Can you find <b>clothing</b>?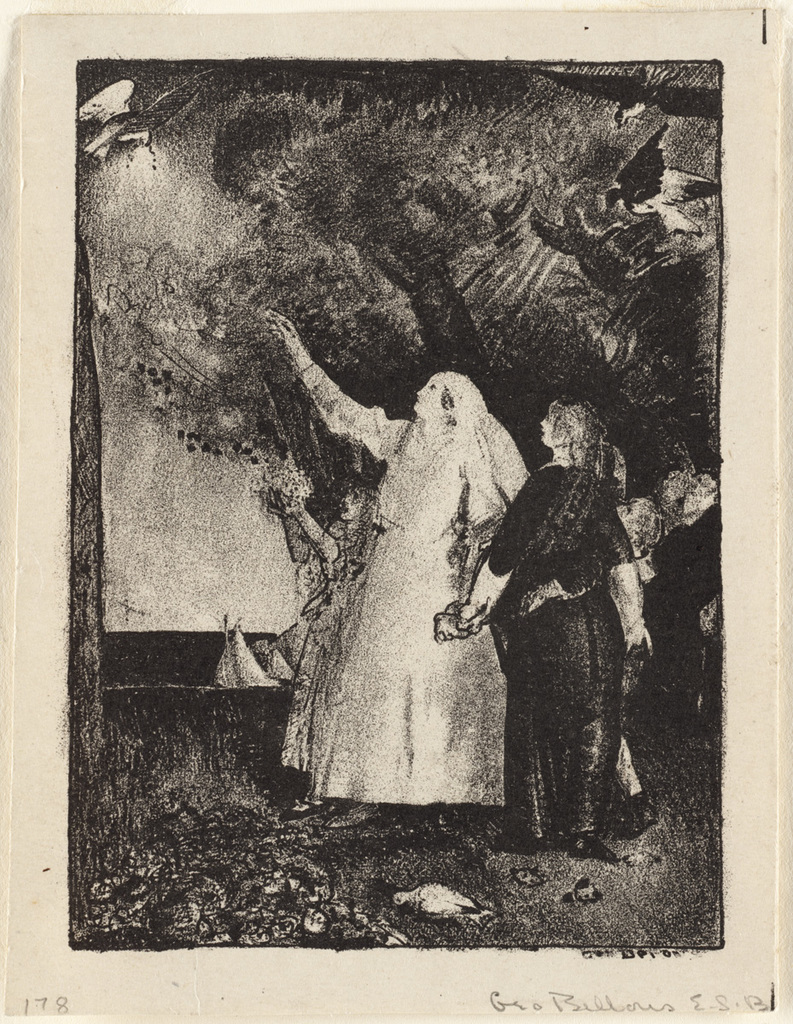
Yes, bounding box: bbox=[274, 515, 378, 772].
